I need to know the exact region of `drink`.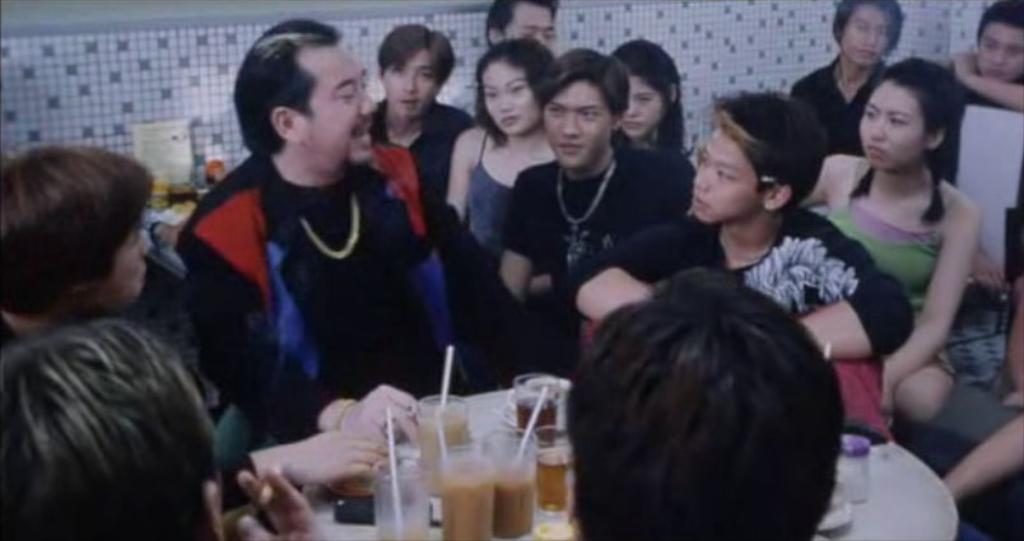
Region: box(535, 458, 567, 514).
